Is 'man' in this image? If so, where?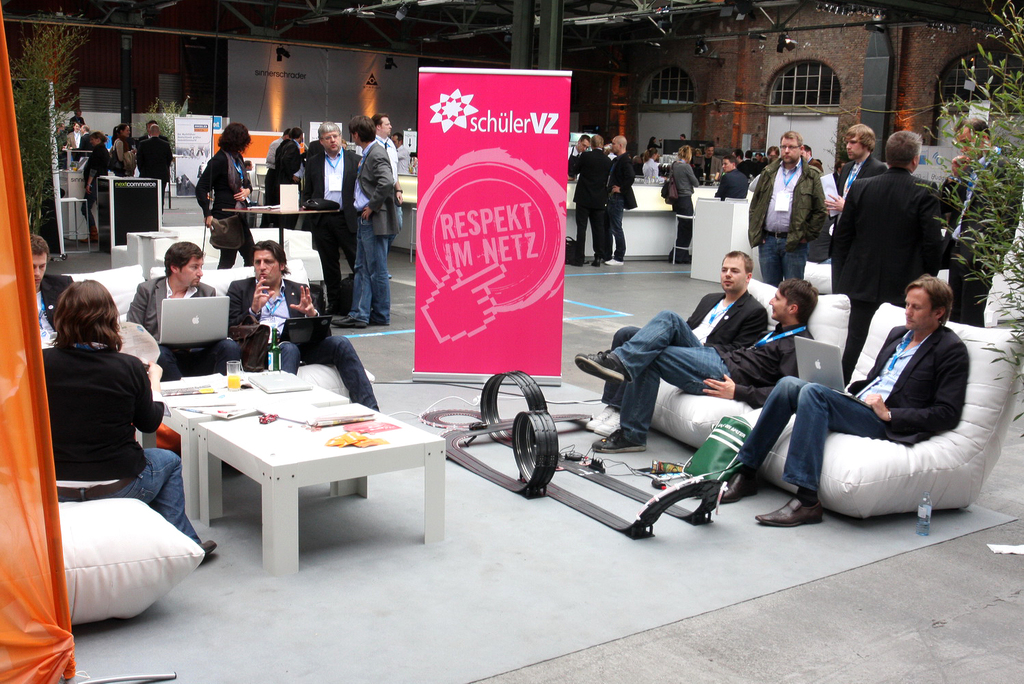
Yes, at detection(740, 152, 760, 175).
